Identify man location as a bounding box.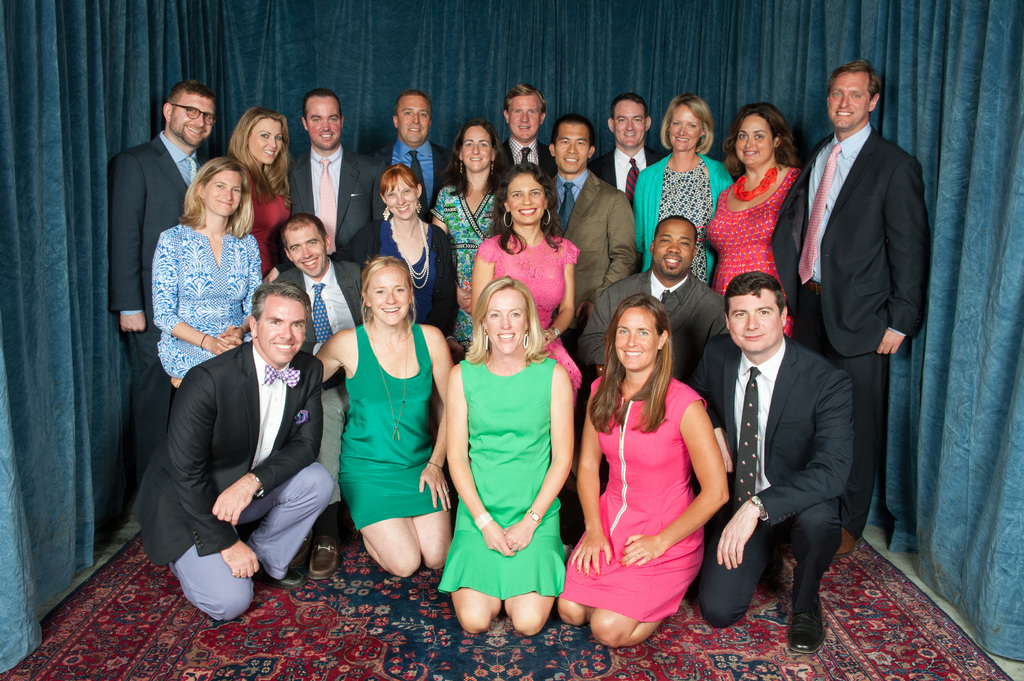
(x1=275, y1=86, x2=394, y2=271).
